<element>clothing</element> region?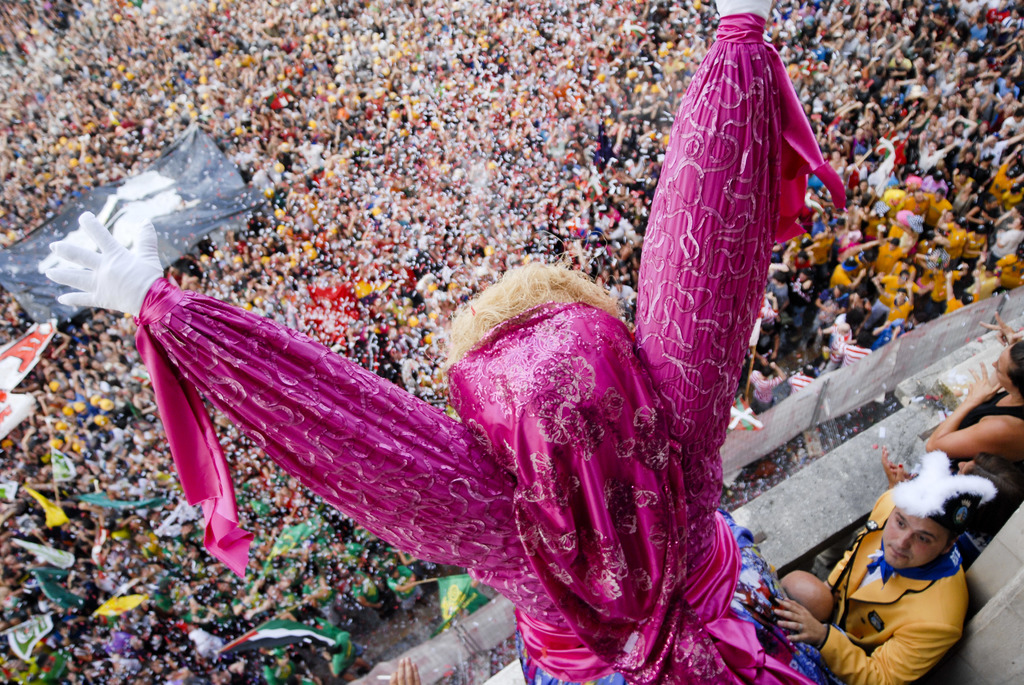
box=[135, 9, 840, 683]
